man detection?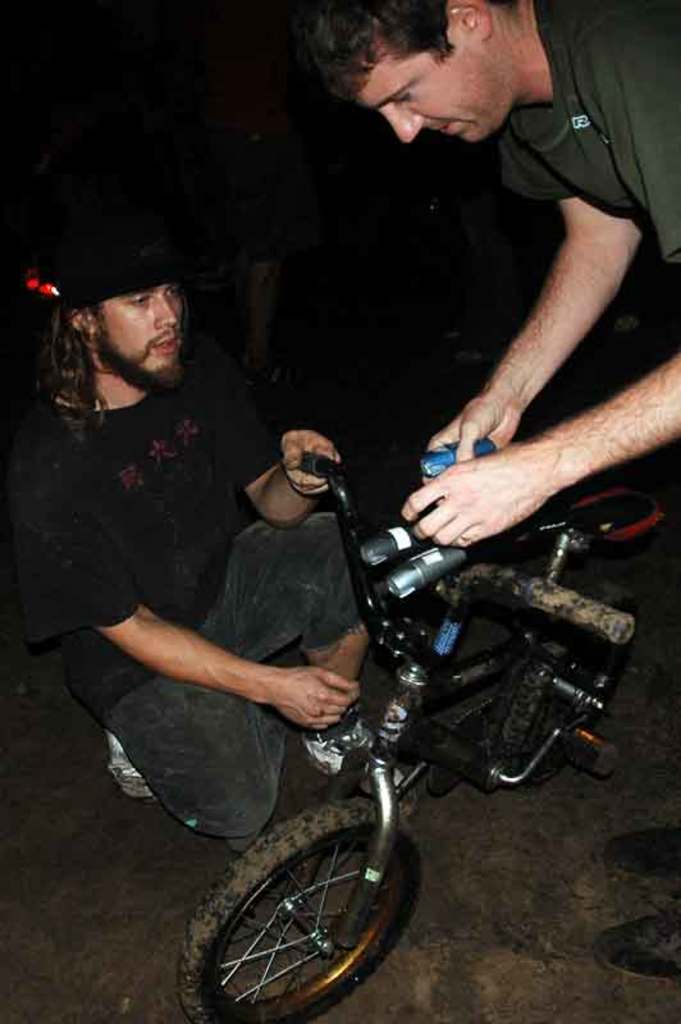
[307, 0, 680, 550]
